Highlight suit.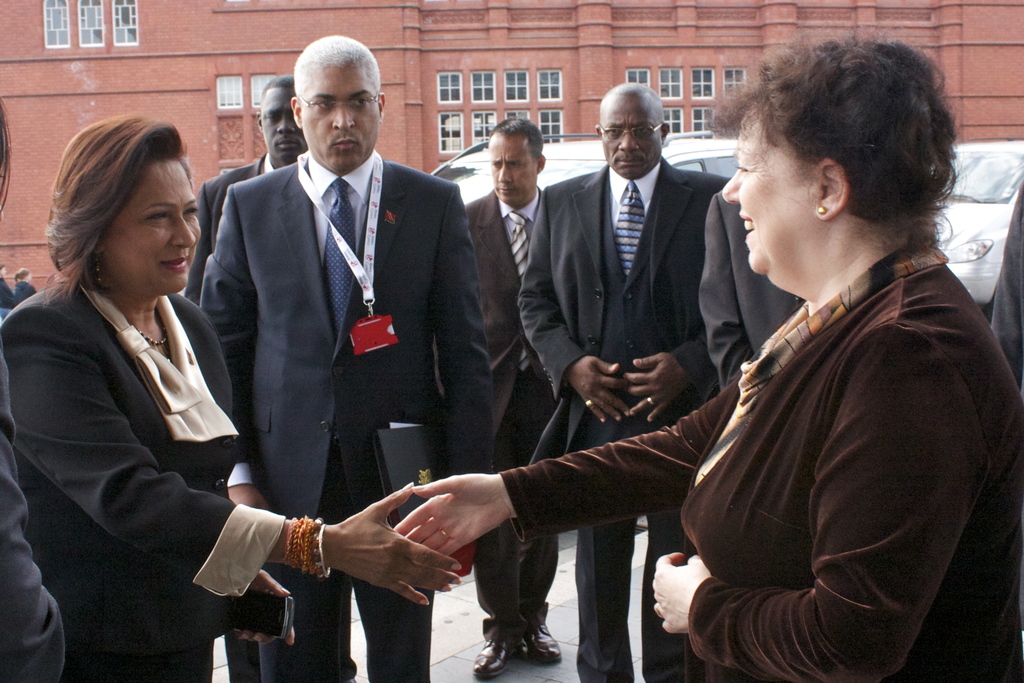
Highlighted region: (234, 67, 526, 580).
